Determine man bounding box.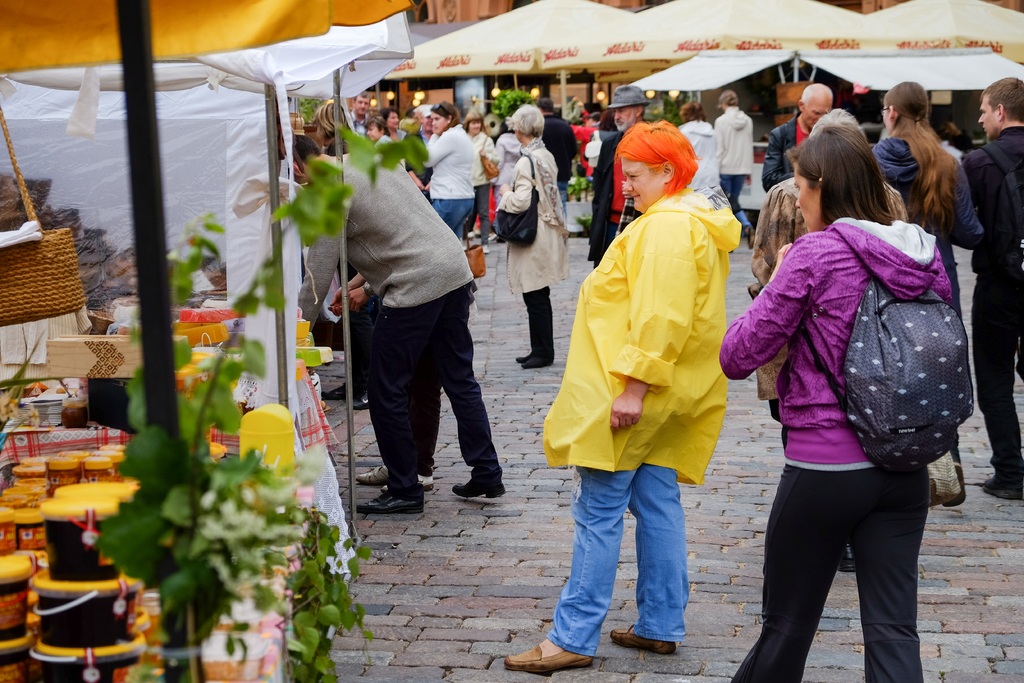
Determined: box=[345, 86, 370, 139].
